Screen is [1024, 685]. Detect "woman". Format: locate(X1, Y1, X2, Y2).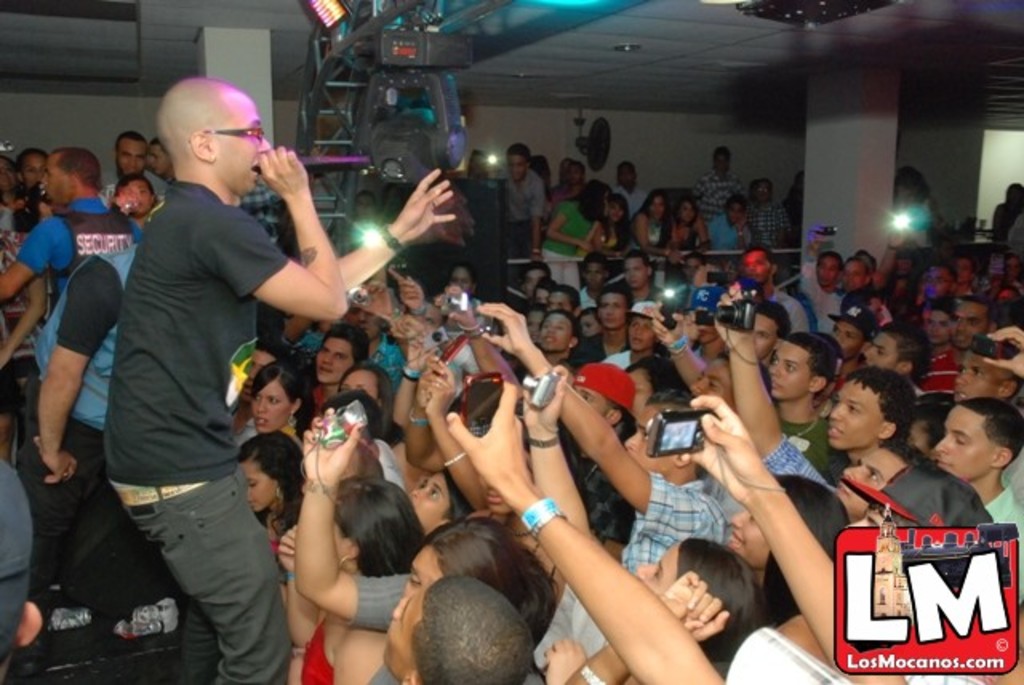
locate(541, 179, 611, 286).
